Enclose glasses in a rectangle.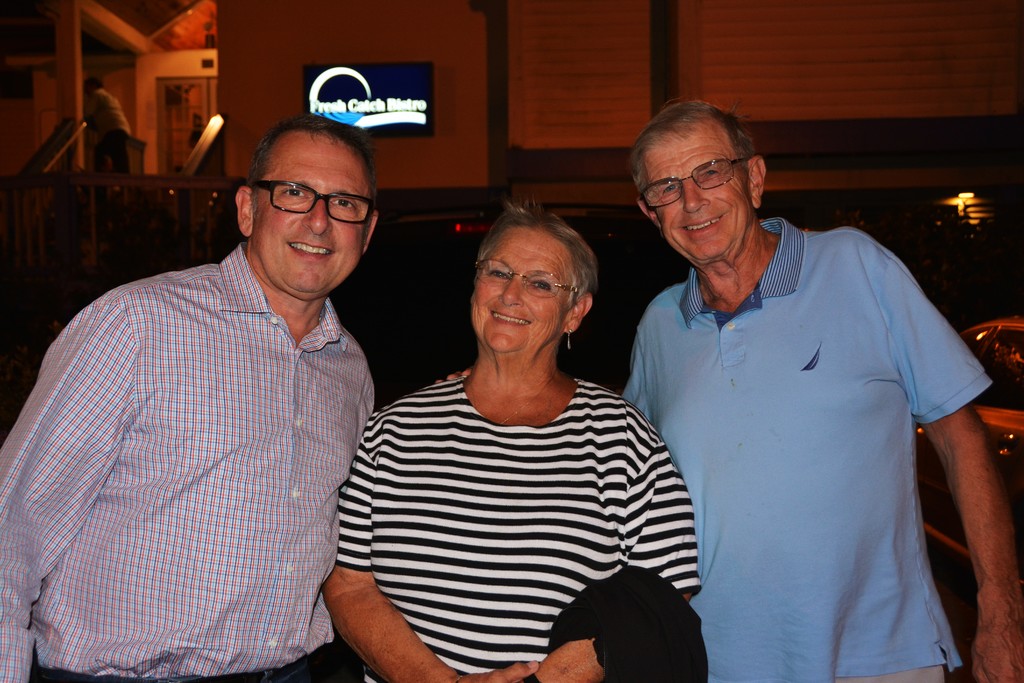
locate(239, 173, 381, 235).
